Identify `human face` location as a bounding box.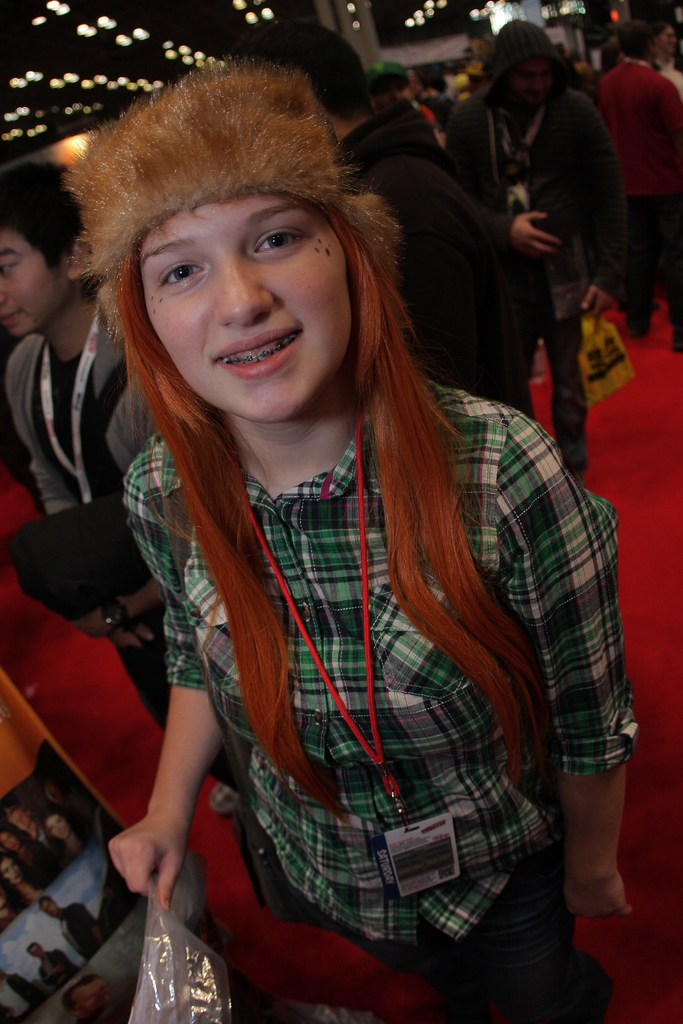
Rect(500, 53, 552, 107).
